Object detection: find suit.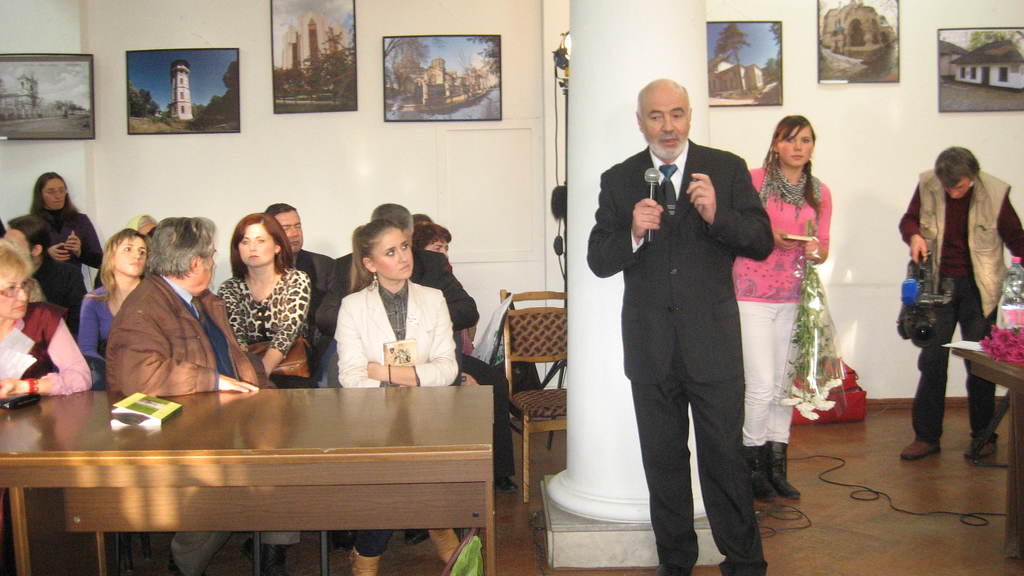
(x1=592, y1=81, x2=769, y2=557).
